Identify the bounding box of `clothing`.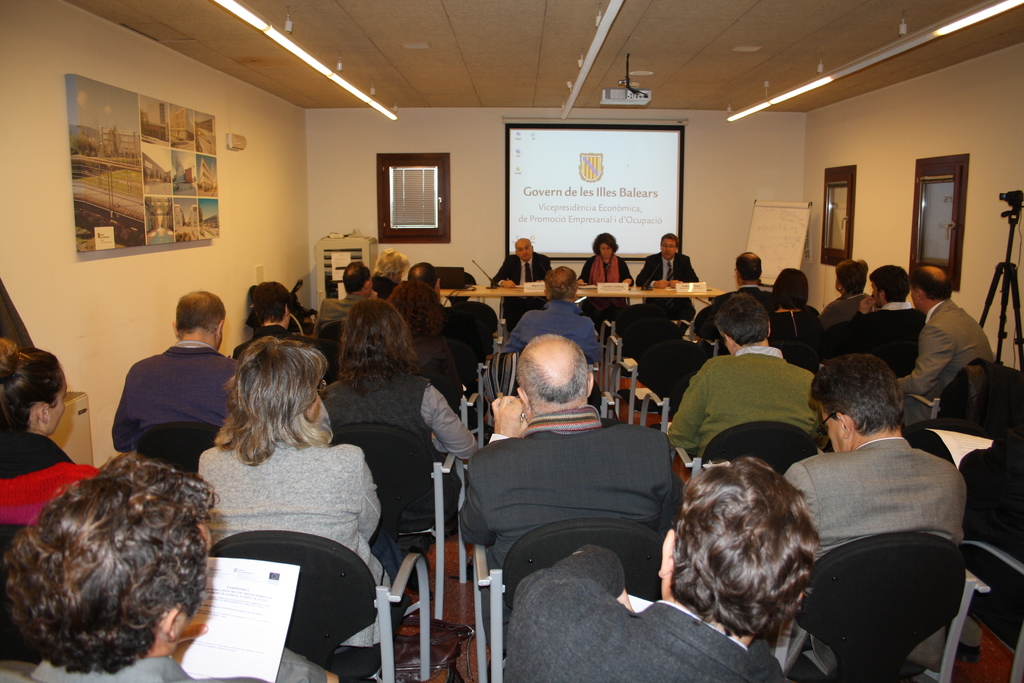
(578,255,633,288).
